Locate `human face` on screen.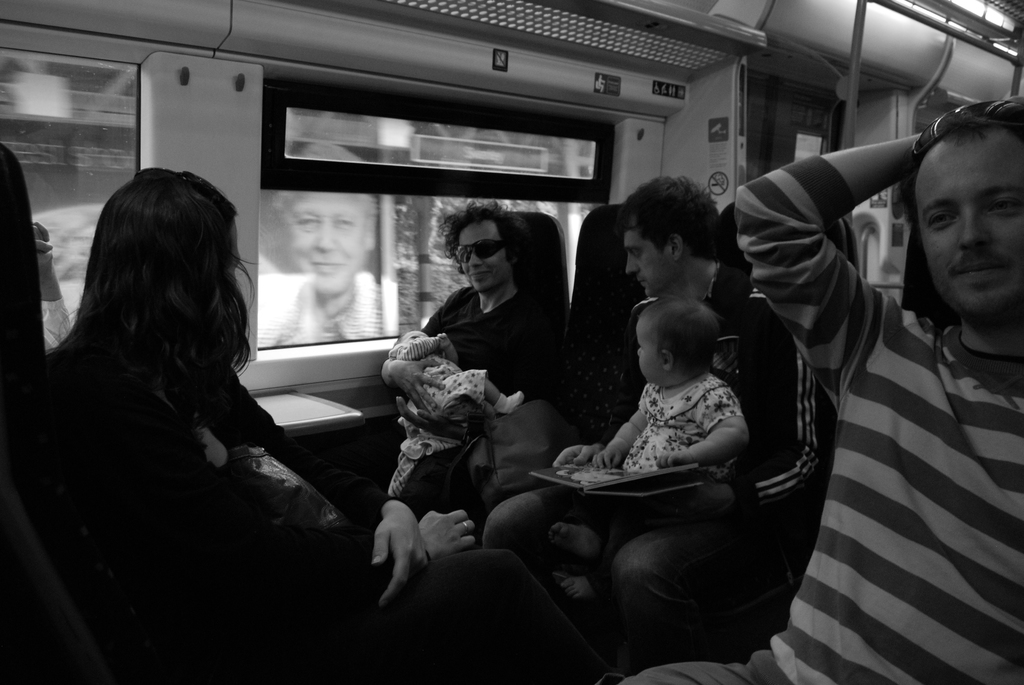
On screen at [left=229, top=221, right=240, bottom=279].
